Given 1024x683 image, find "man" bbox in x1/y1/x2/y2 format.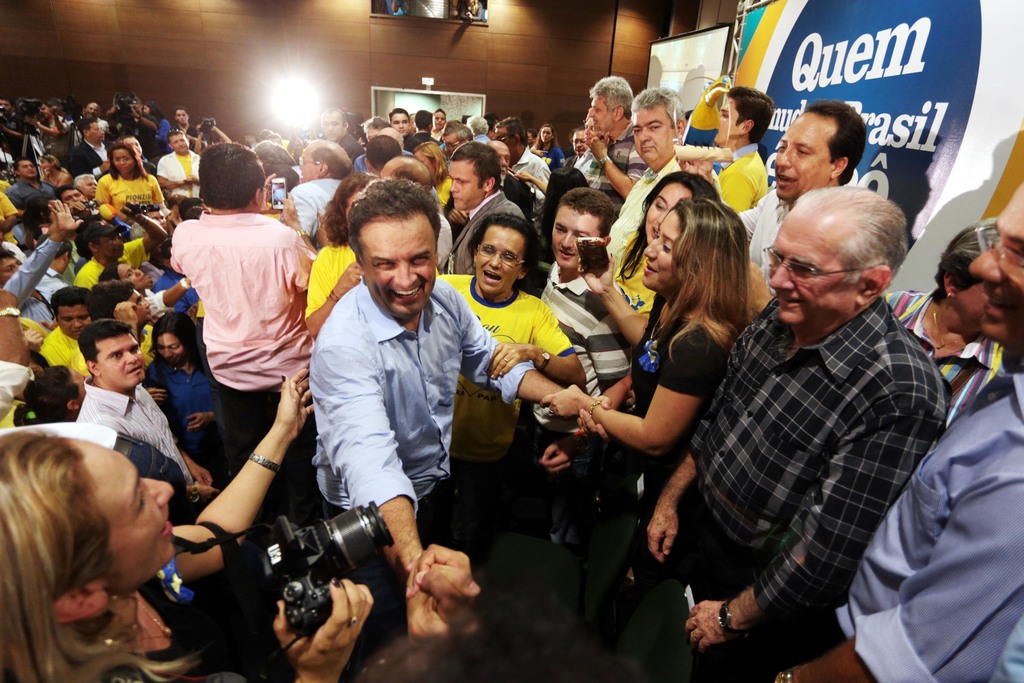
431/105/448/131.
